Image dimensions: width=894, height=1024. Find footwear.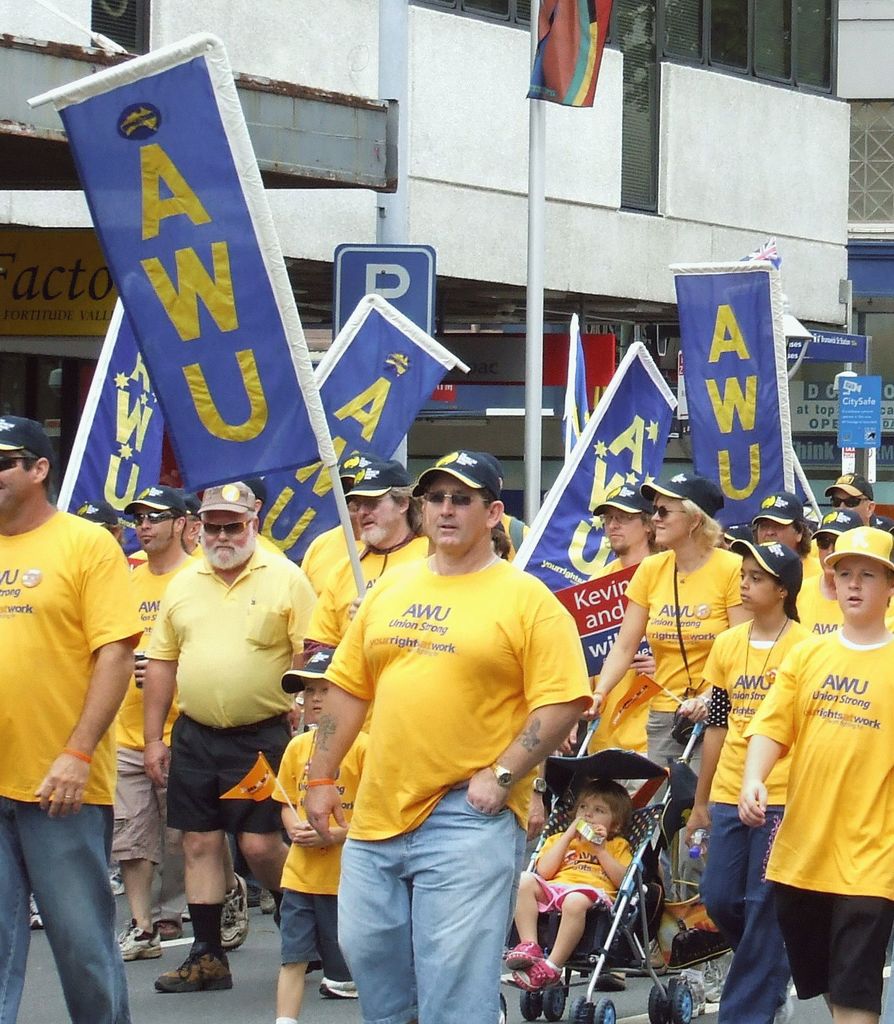
[214,866,249,950].
